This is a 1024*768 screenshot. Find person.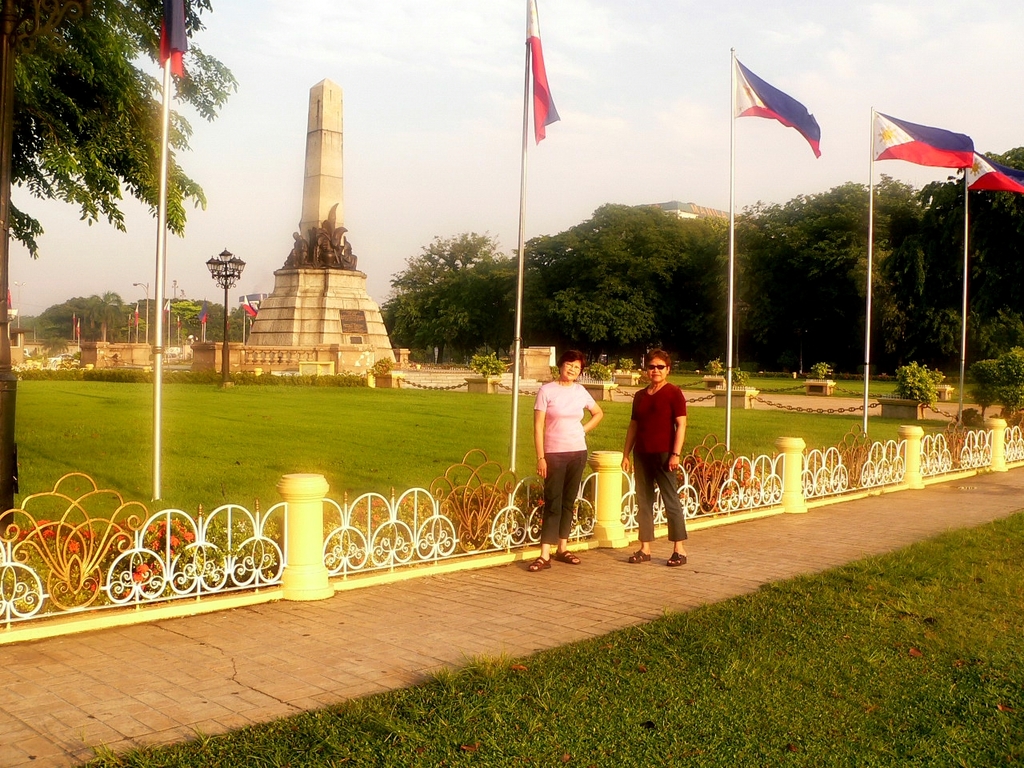
Bounding box: 522,353,605,566.
